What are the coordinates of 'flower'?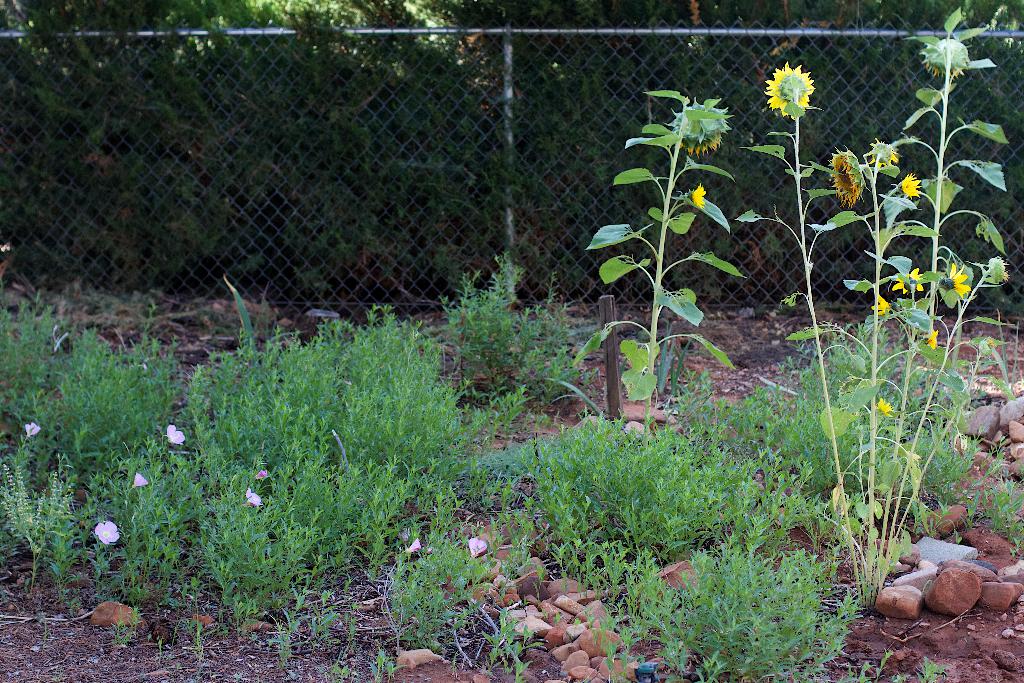
<region>922, 329, 943, 350</region>.
